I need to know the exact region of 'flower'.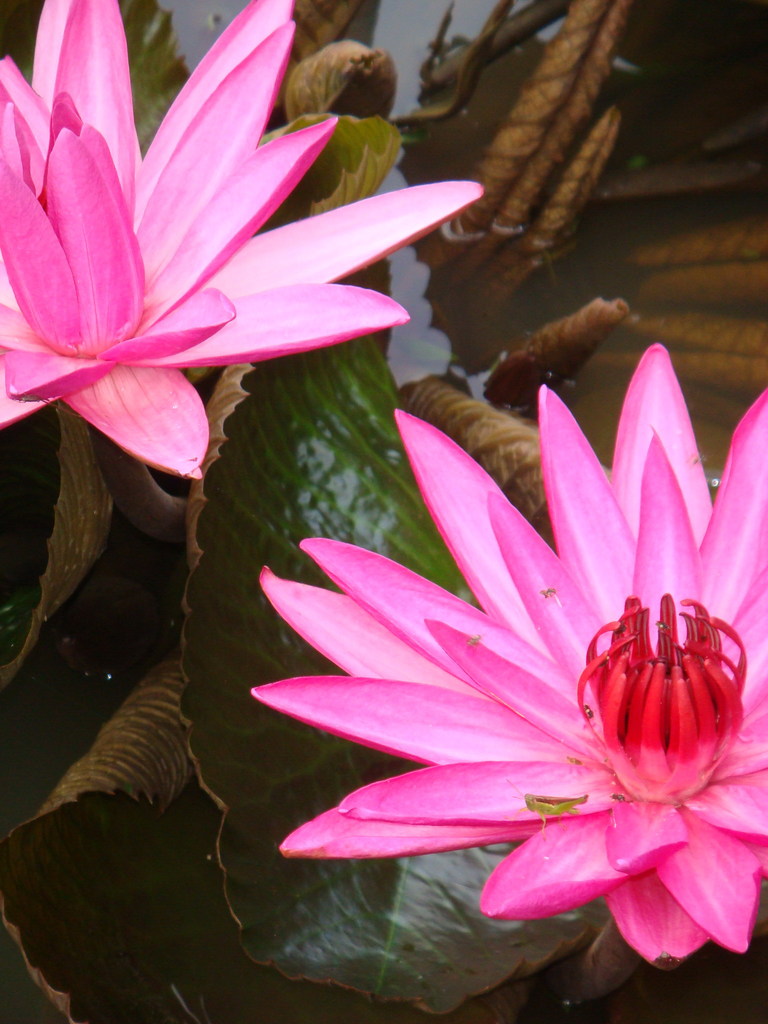
Region: region(0, 0, 488, 477).
